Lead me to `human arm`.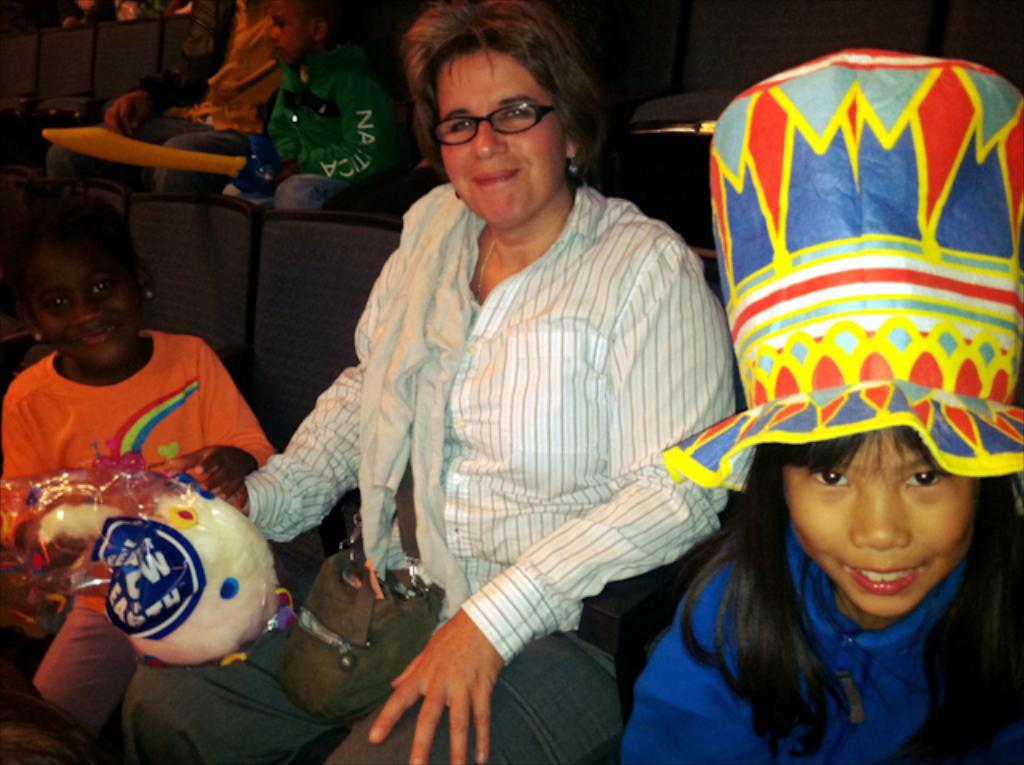
Lead to l=0, t=407, r=53, b=482.
